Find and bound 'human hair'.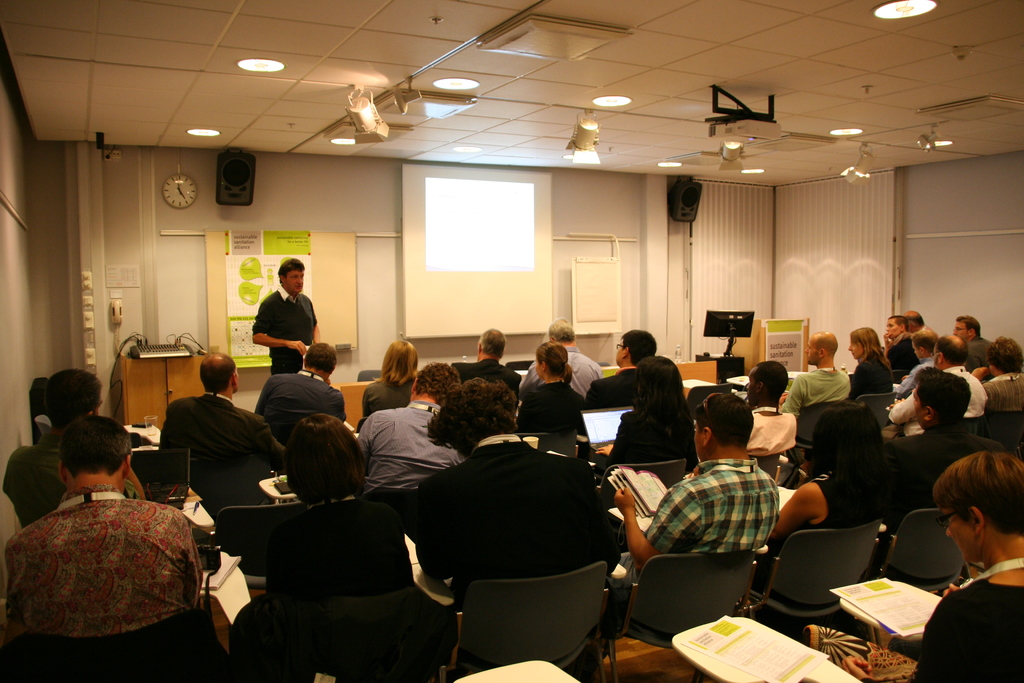
Bound: box=[407, 356, 460, 413].
